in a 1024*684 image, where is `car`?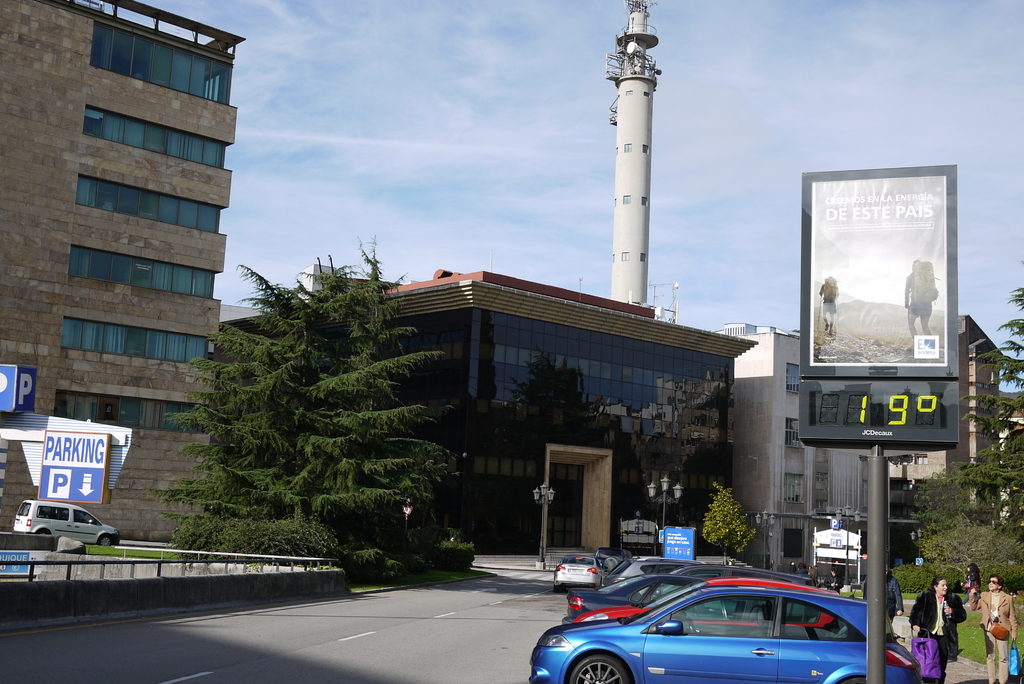
pyautogui.locateOnScreen(553, 555, 609, 594).
